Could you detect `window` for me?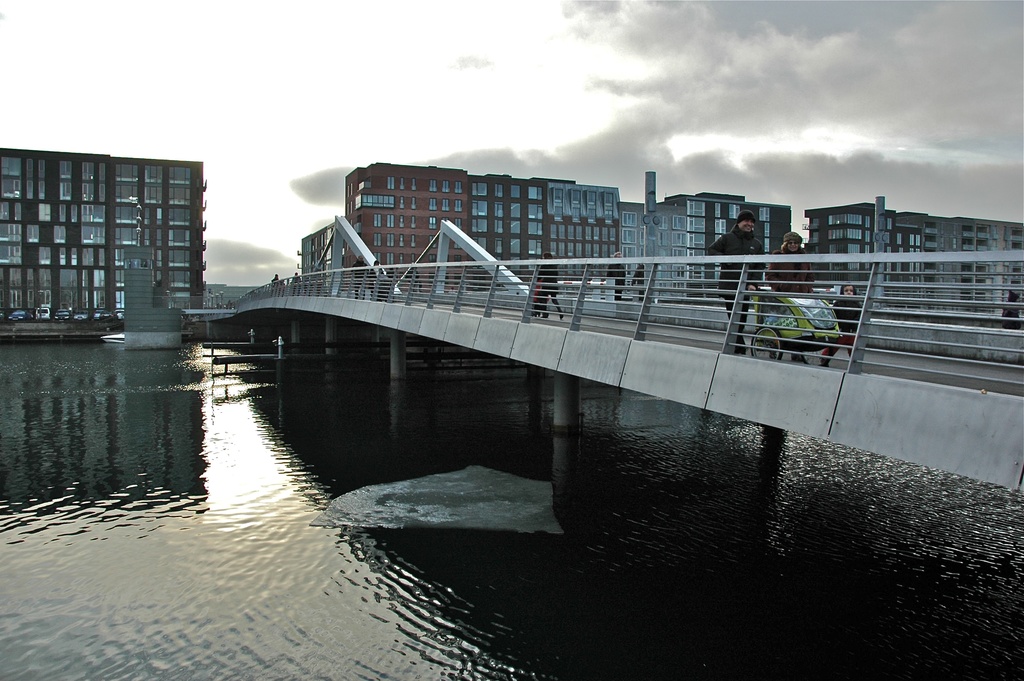
Detection result: pyautogui.locateOnScreen(561, 240, 566, 253).
